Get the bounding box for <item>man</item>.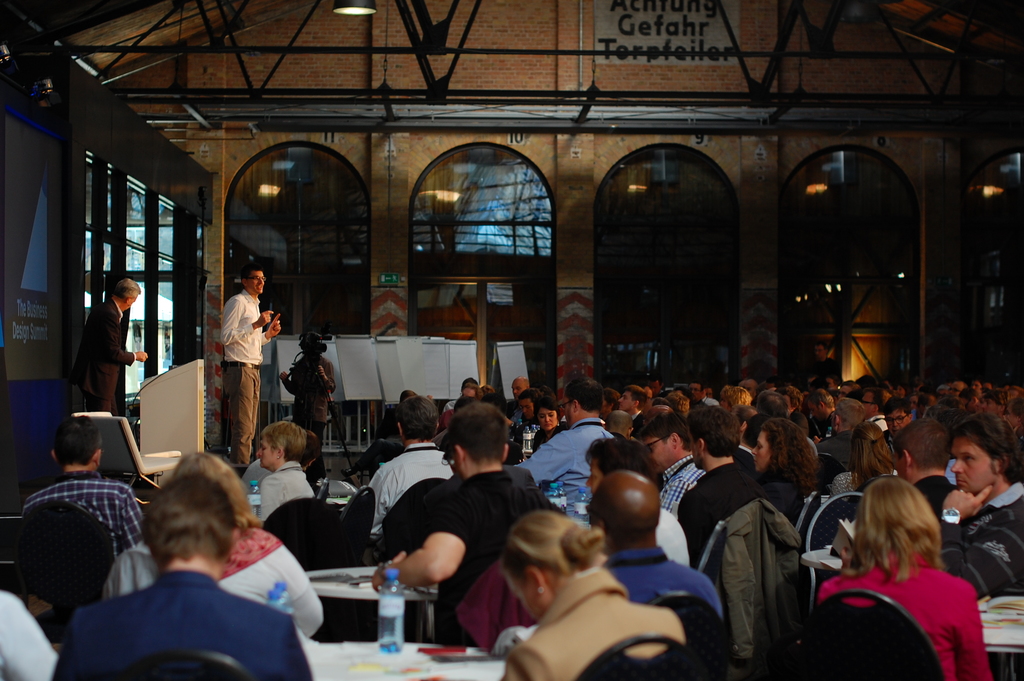
<box>675,402,772,569</box>.
